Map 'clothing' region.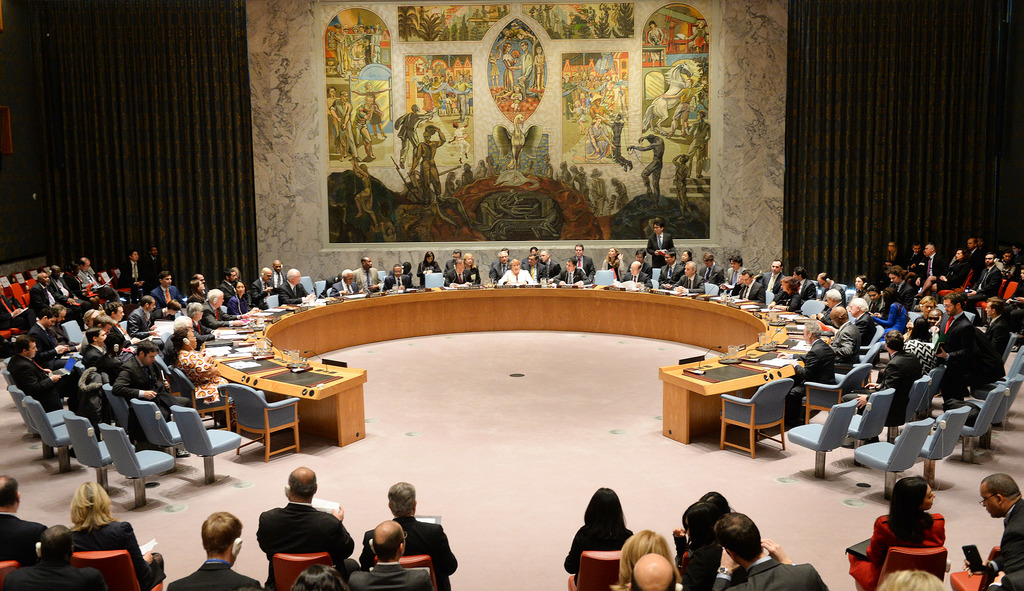
Mapped to <region>858, 306, 871, 346</region>.
